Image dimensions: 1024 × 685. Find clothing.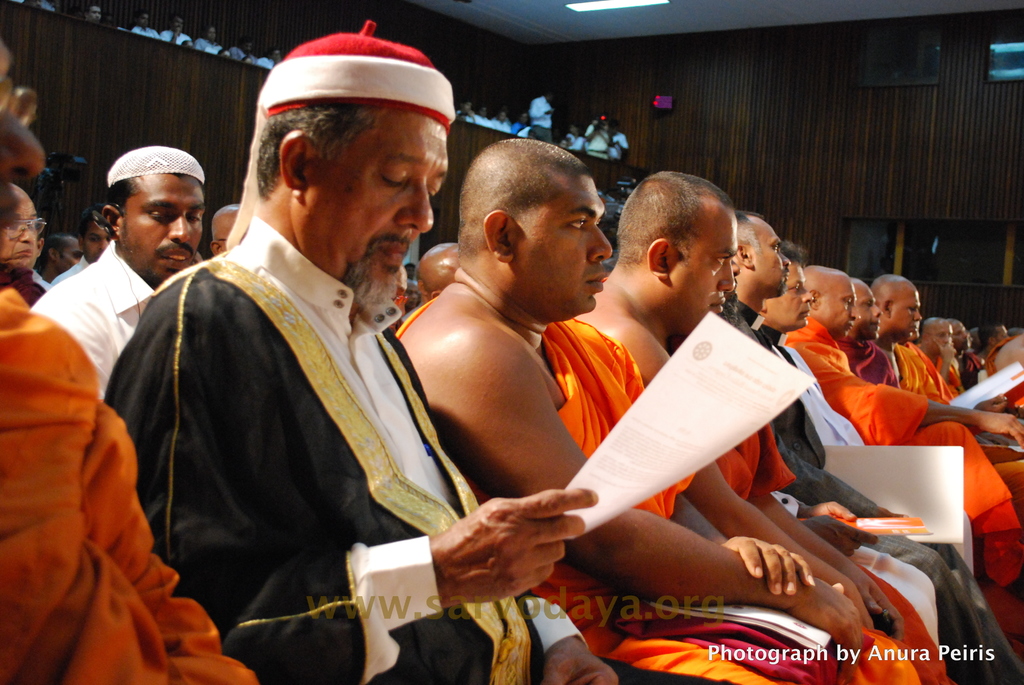
104 214 589 684.
